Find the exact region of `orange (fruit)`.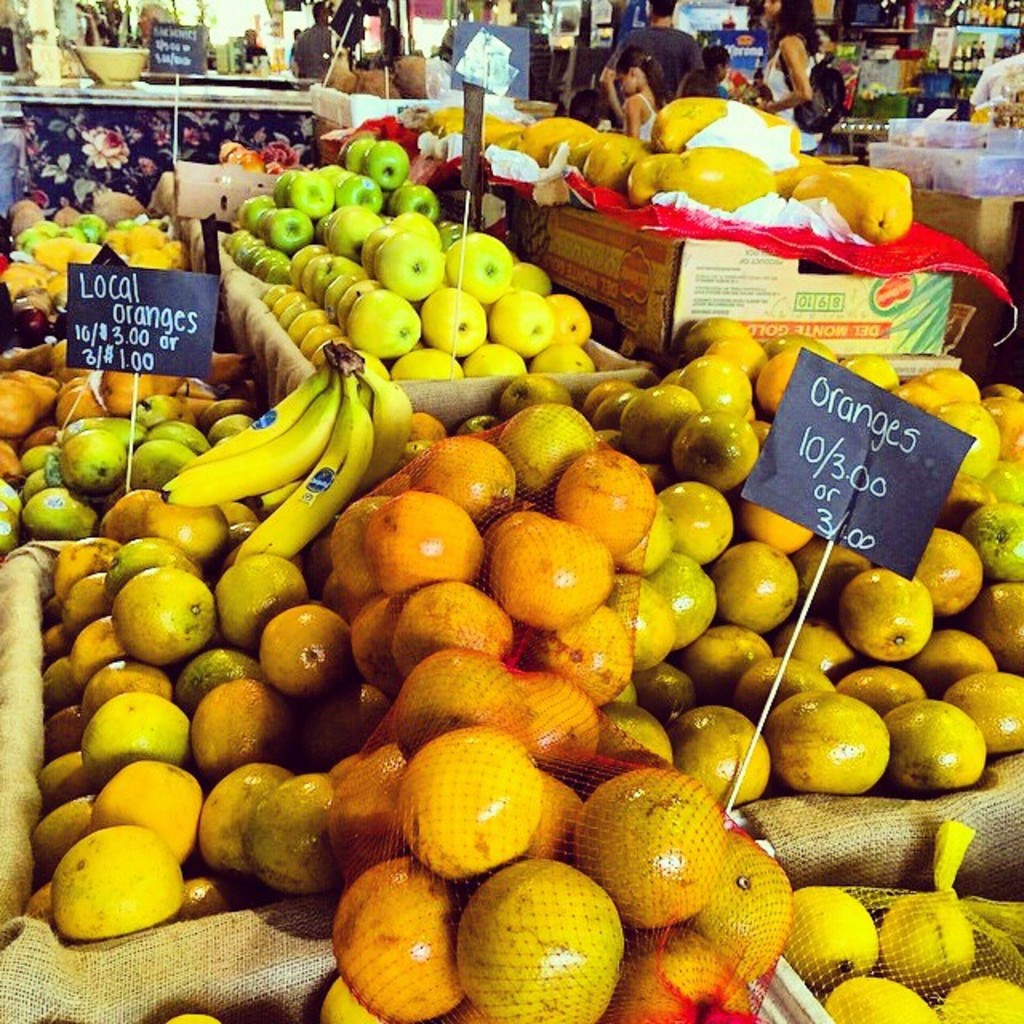
Exact region: detection(0, 370, 30, 432).
